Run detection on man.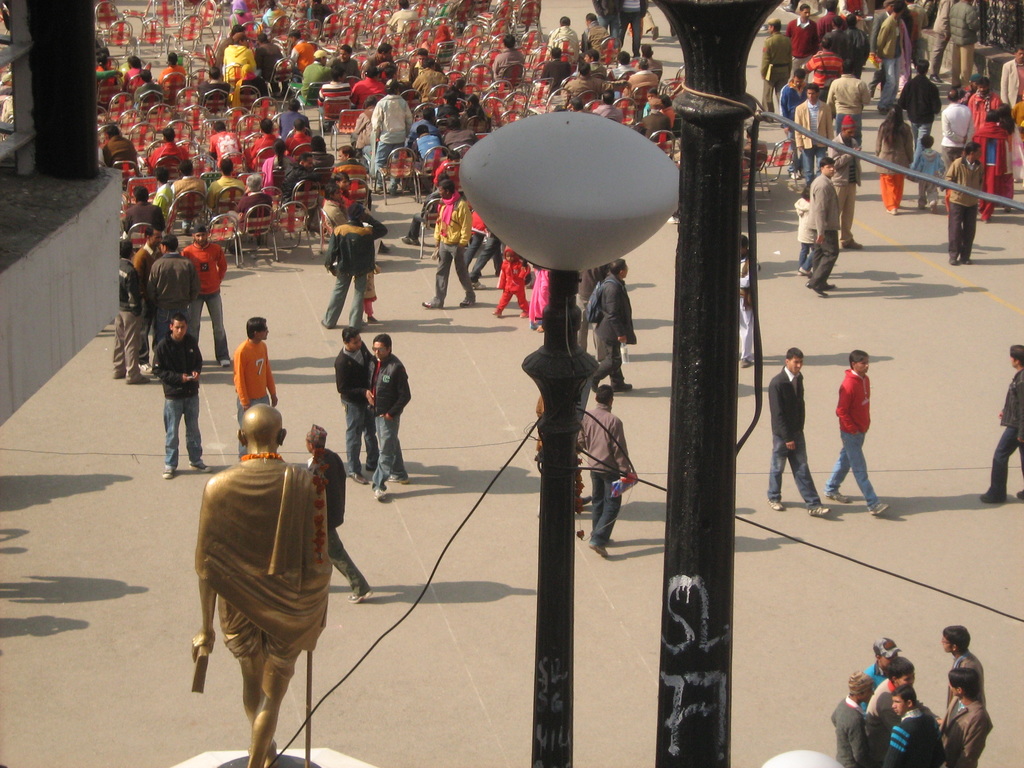
Result: BBox(365, 332, 412, 498).
